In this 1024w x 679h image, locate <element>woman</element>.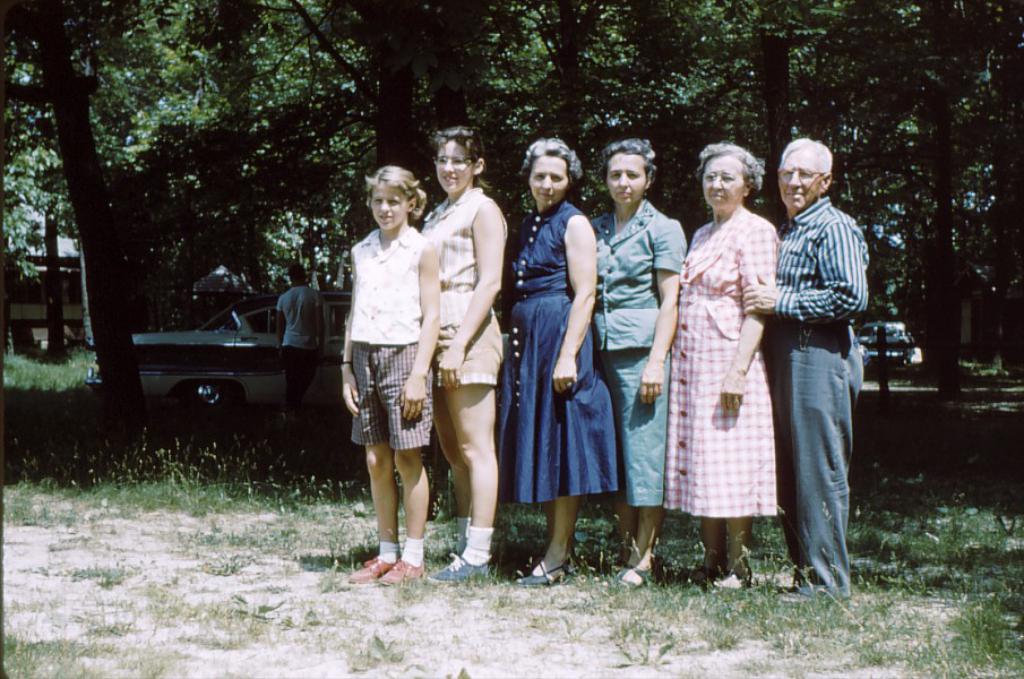
Bounding box: 586, 131, 680, 583.
